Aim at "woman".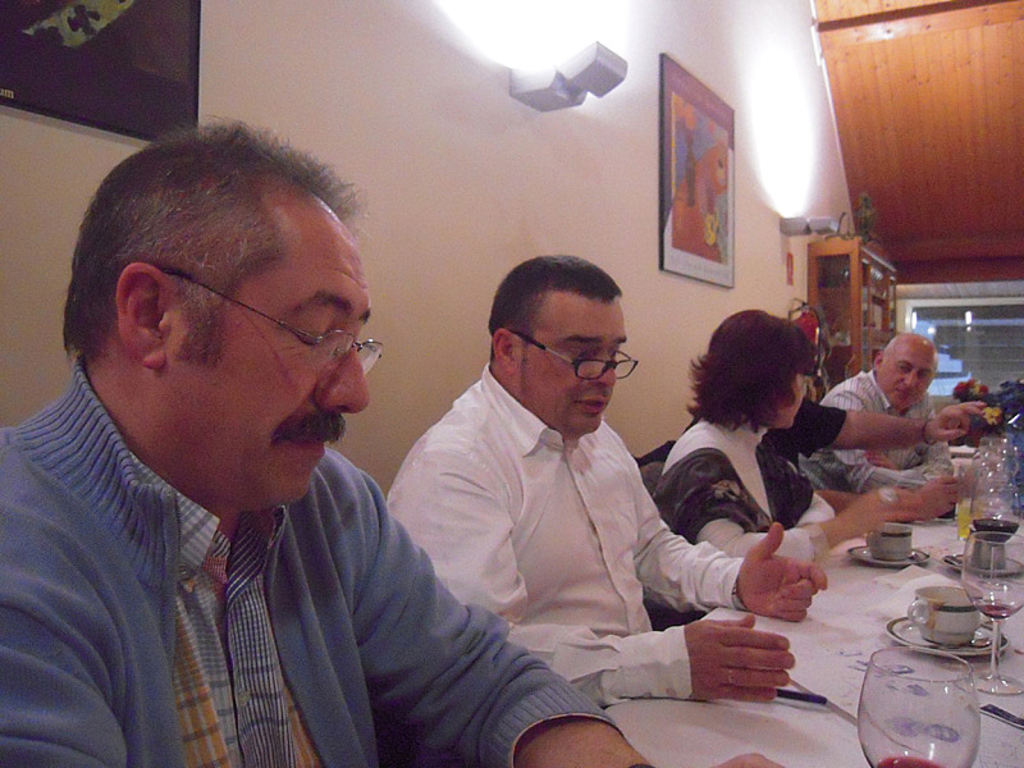
Aimed at rect(641, 303, 923, 635).
